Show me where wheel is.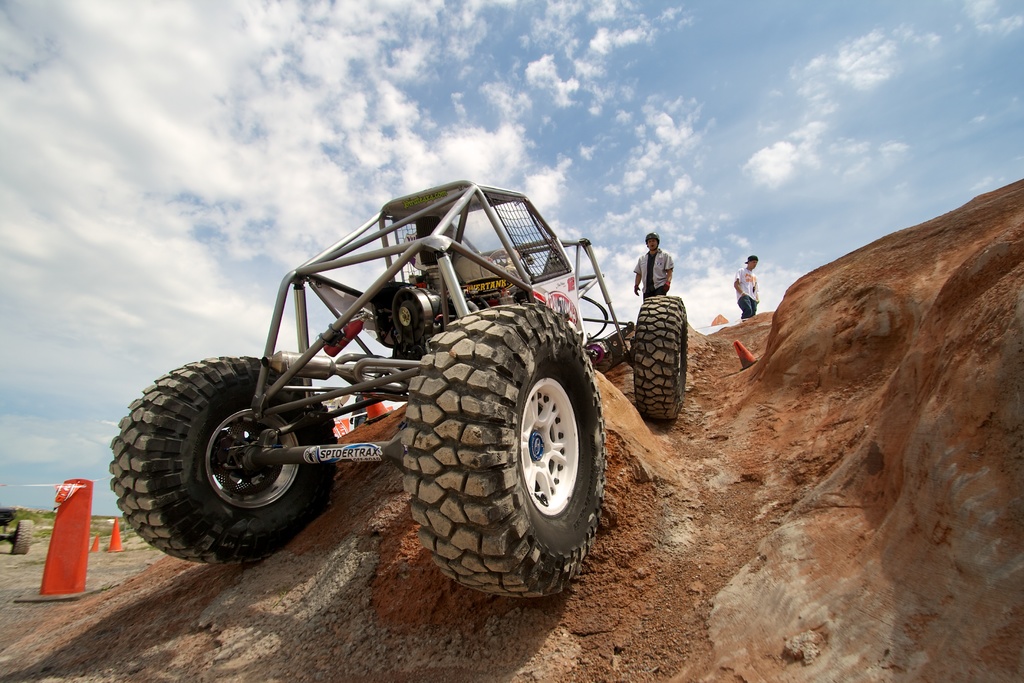
wheel is at x1=127 y1=351 x2=332 y2=557.
